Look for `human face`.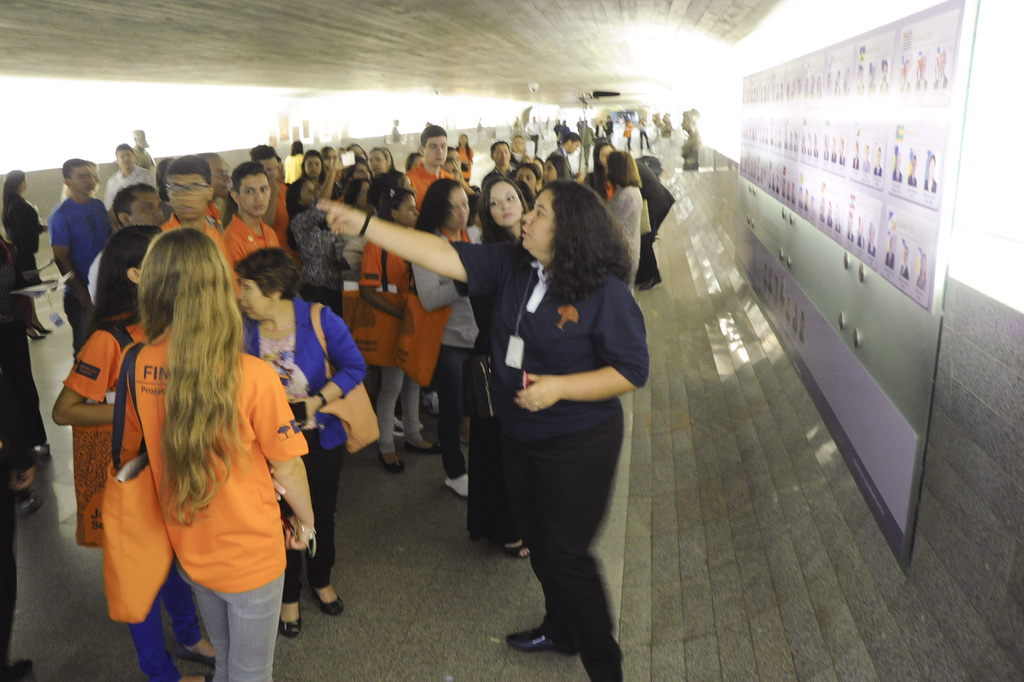
Found: select_region(597, 146, 613, 167).
